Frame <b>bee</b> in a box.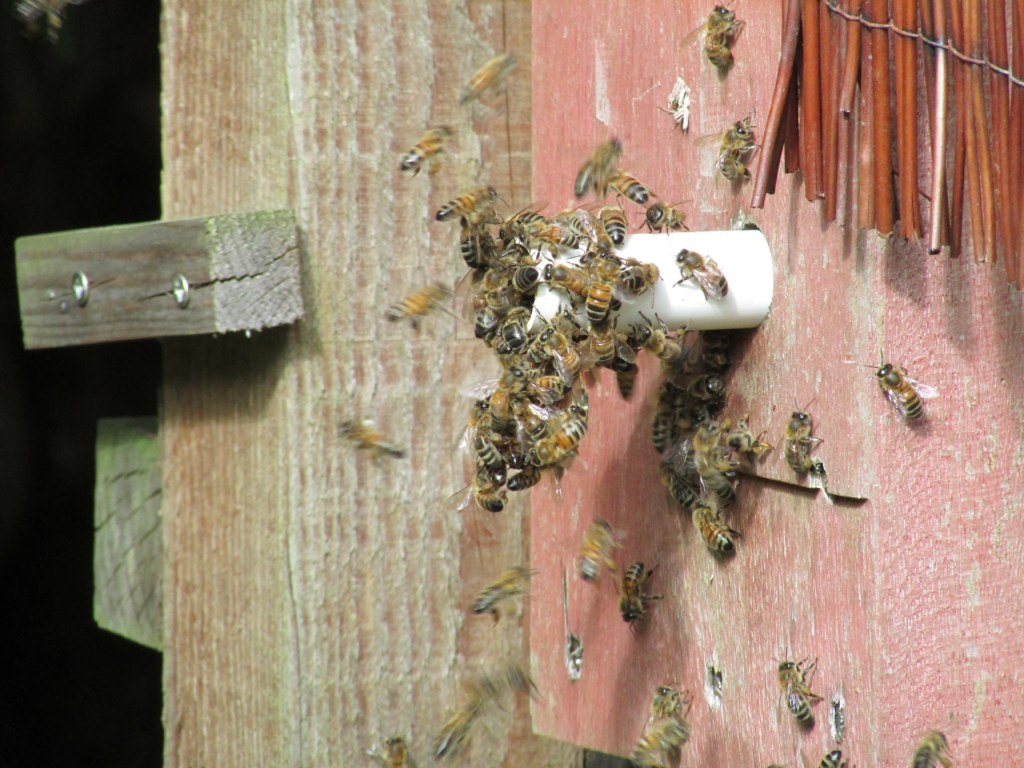
577 254 616 322.
